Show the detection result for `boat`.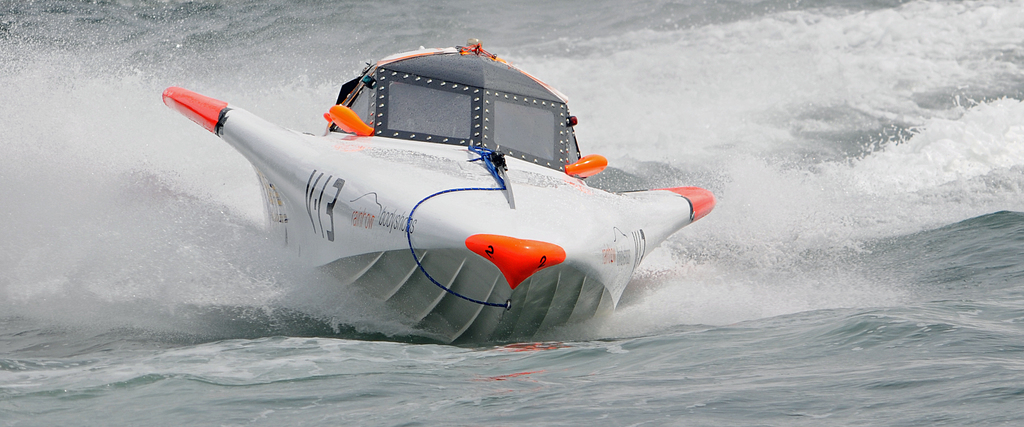
locate(207, 40, 755, 331).
